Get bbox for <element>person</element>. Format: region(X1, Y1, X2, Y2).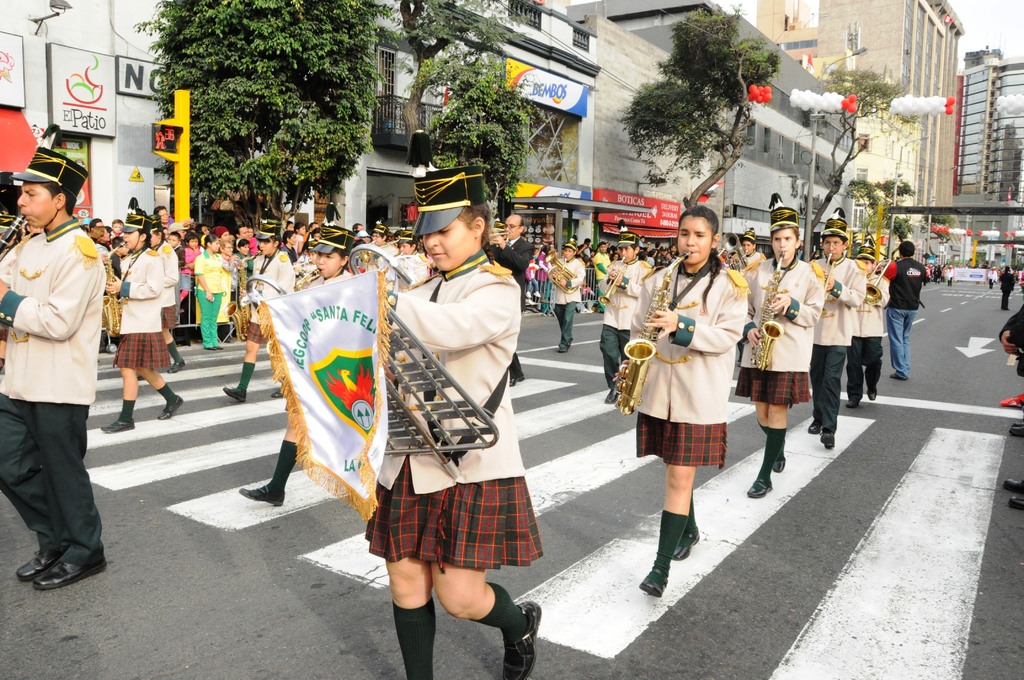
region(610, 198, 745, 601).
